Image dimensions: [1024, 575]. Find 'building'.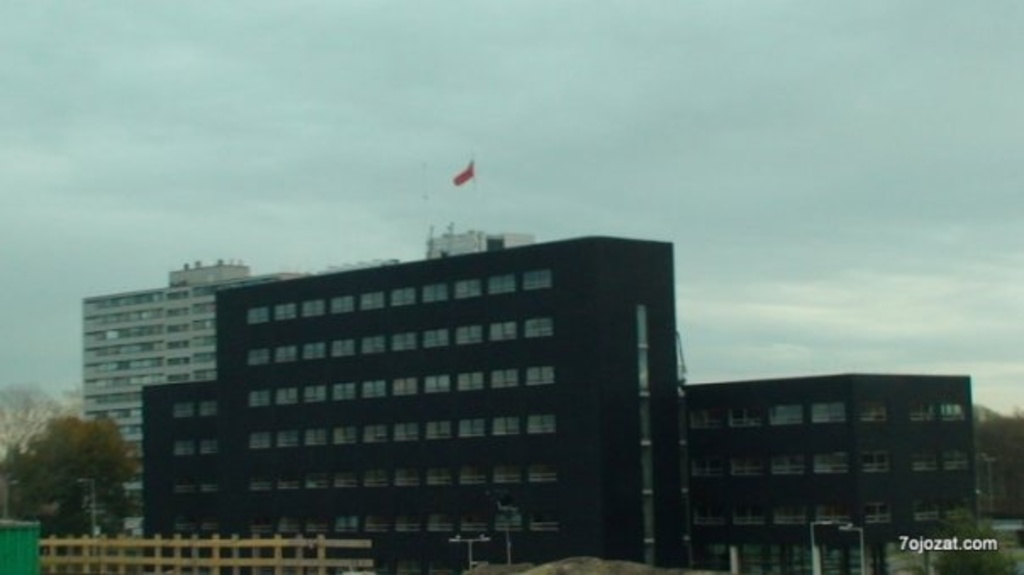
select_region(80, 253, 305, 539).
